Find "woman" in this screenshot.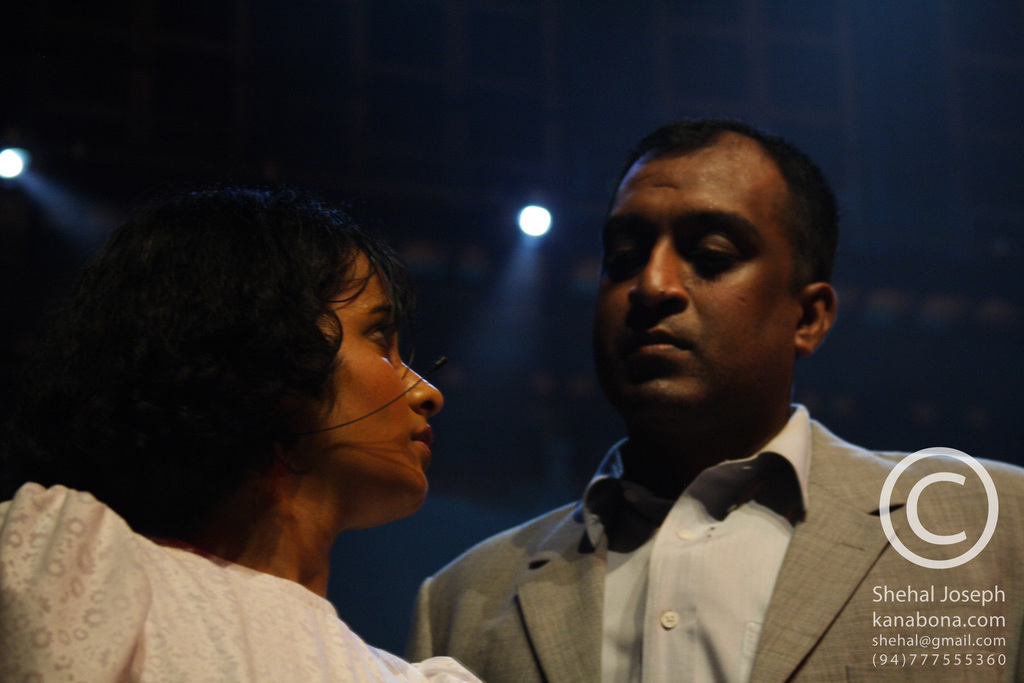
The bounding box for "woman" is [x1=0, y1=147, x2=534, y2=662].
